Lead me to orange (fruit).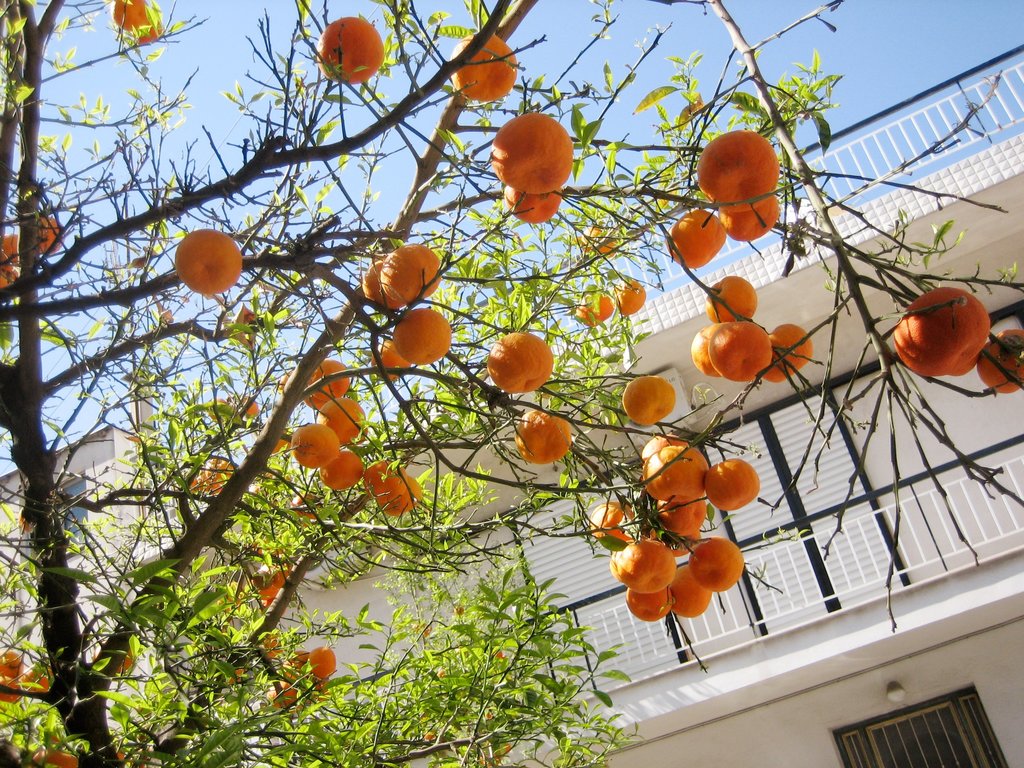
Lead to (497, 330, 549, 390).
